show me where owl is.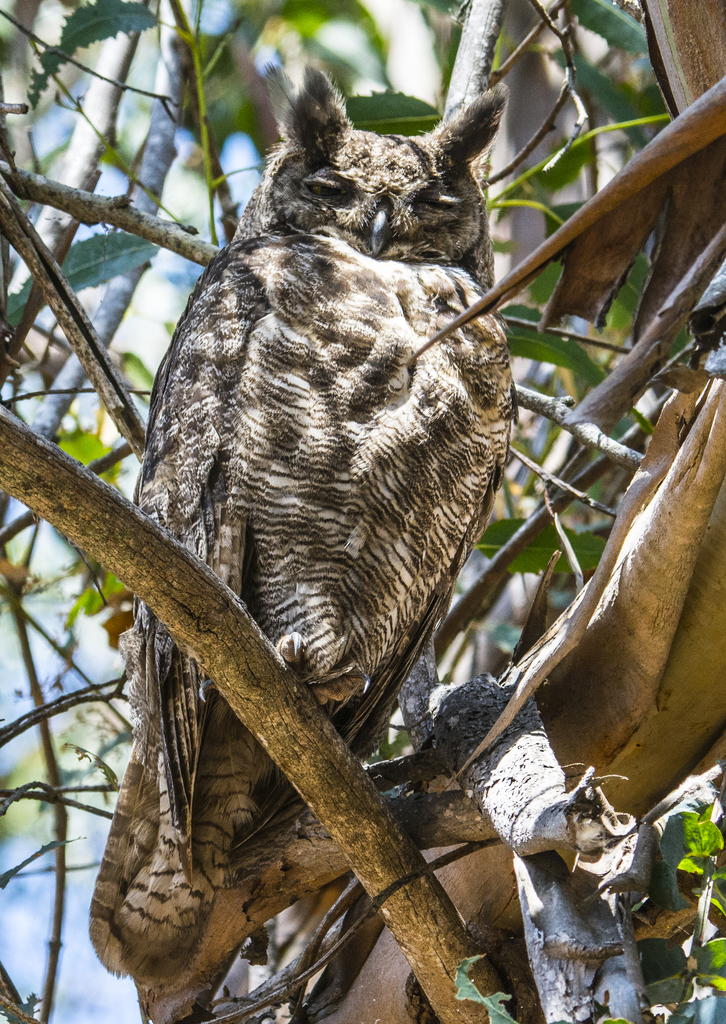
owl is at 79,49,526,1000.
